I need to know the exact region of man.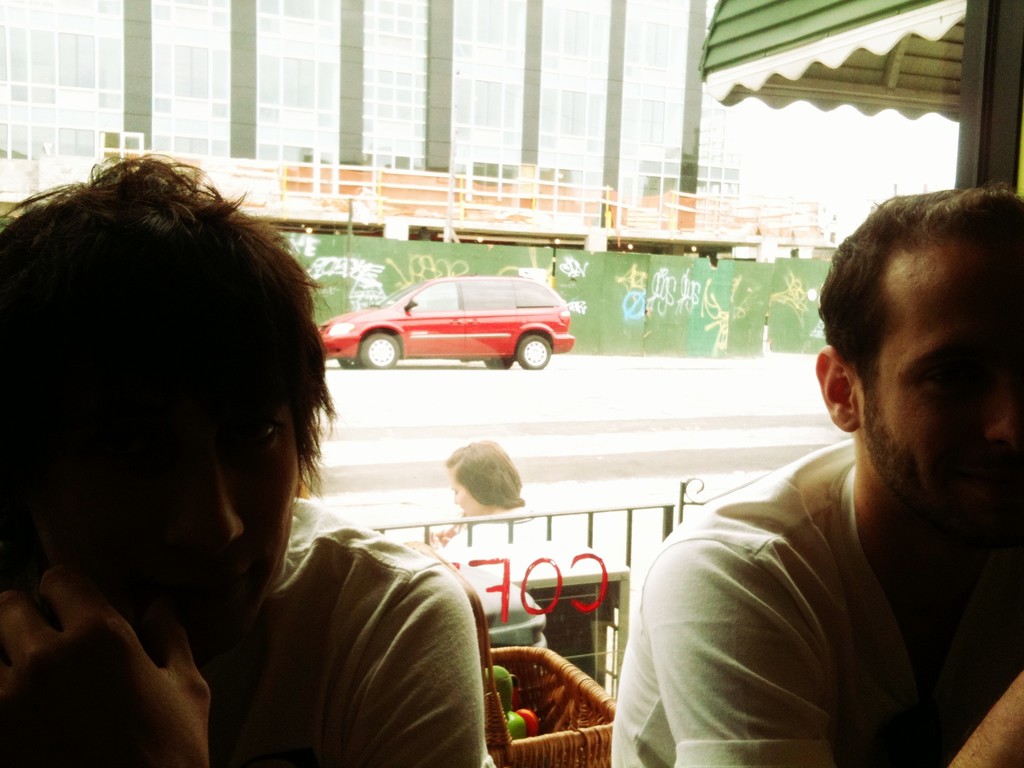
Region: <box>0,154,488,767</box>.
